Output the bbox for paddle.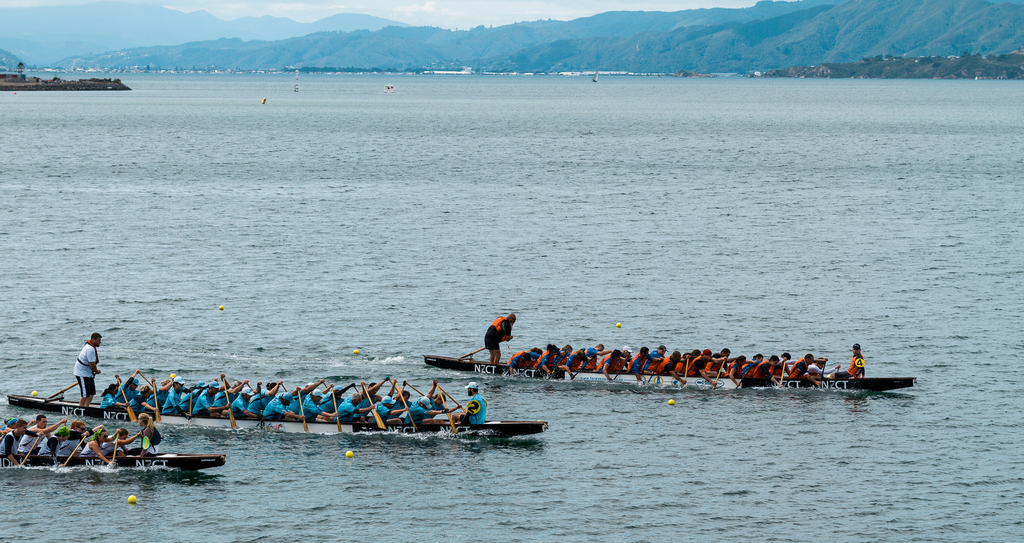
box=[730, 361, 754, 398].
